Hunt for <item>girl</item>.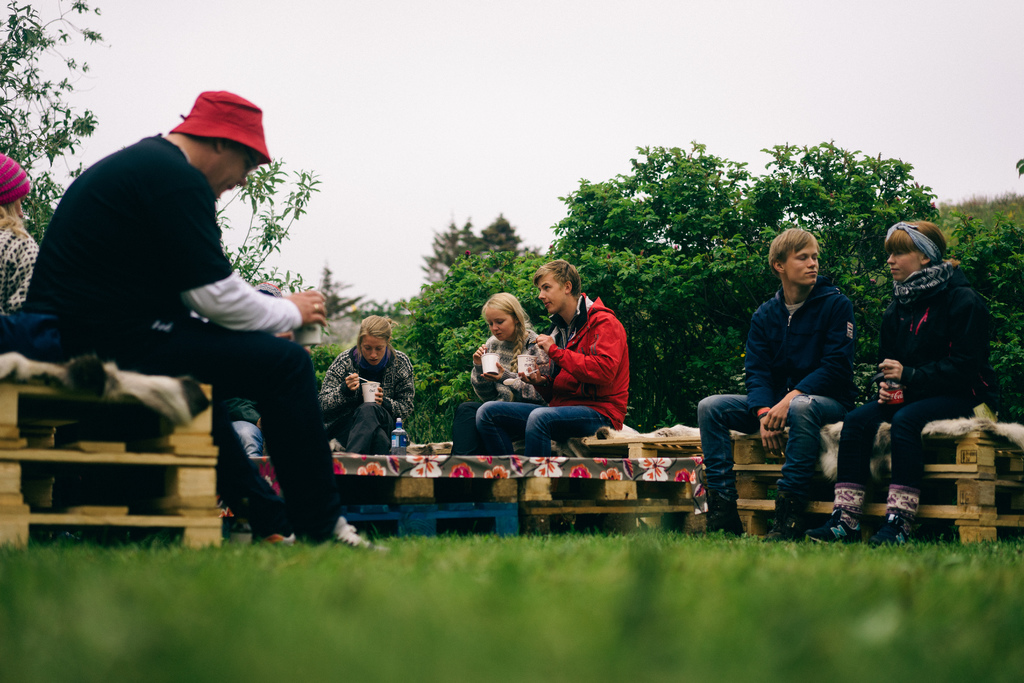
Hunted down at x1=454, y1=293, x2=555, y2=456.
